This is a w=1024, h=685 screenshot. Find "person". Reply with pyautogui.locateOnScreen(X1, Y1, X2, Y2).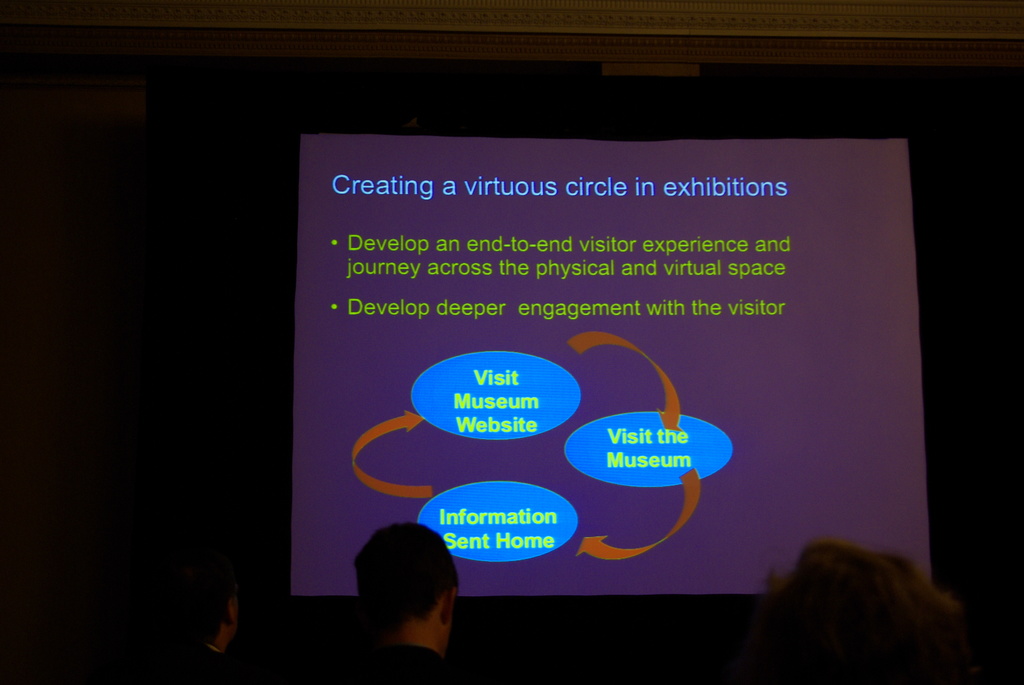
pyautogui.locateOnScreen(324, 522, 476, 676).
